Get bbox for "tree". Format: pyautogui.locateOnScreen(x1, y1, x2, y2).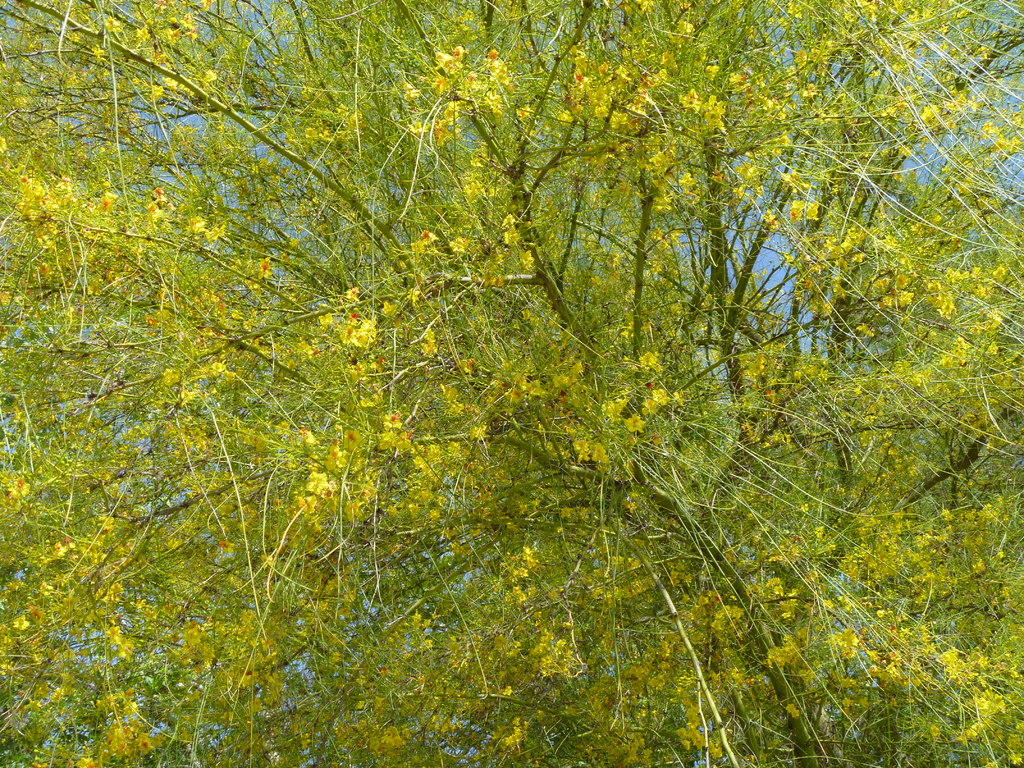
pyautogui.locateOnScreen(0, 0, 1021, 767).
